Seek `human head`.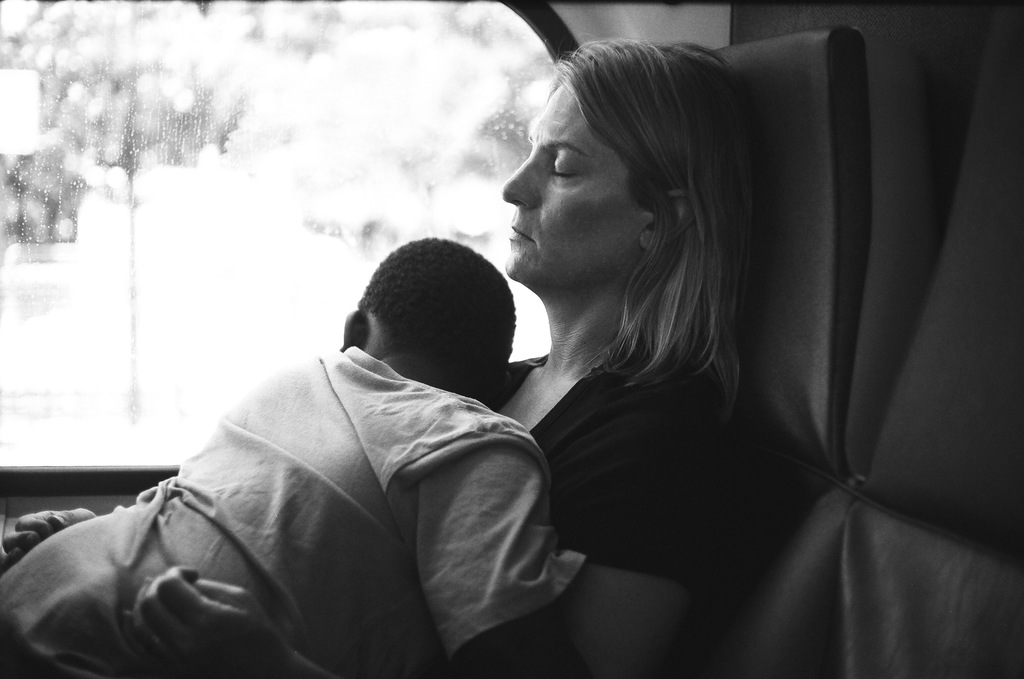
bbox(500, 23, 803, 356).
